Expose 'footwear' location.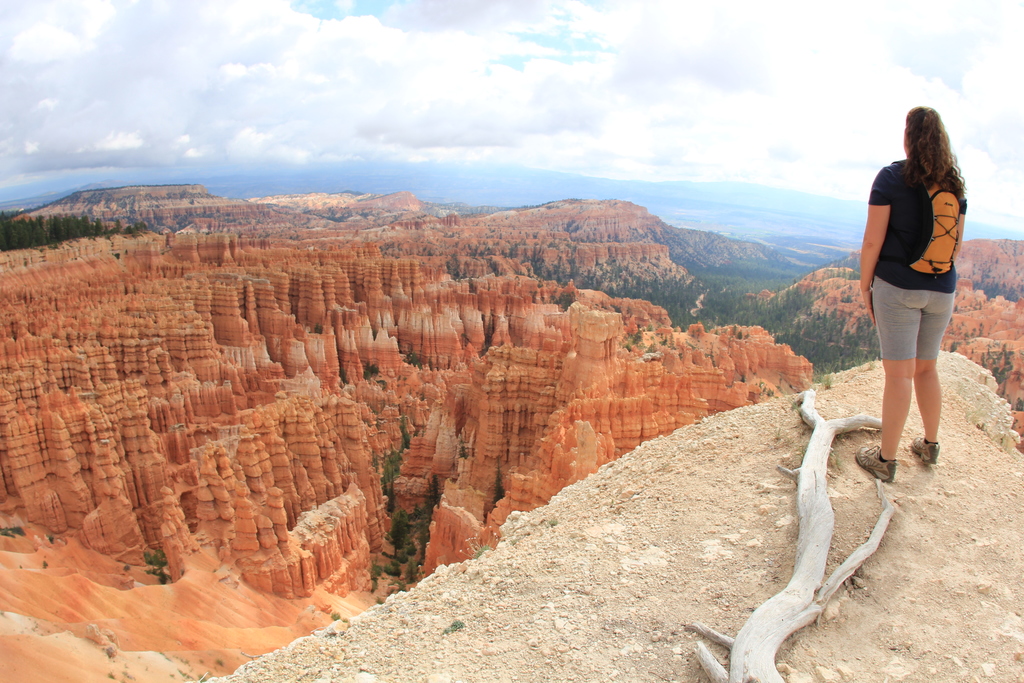
Exposed at x1=856 y1=444 x2=902 y2=483.
